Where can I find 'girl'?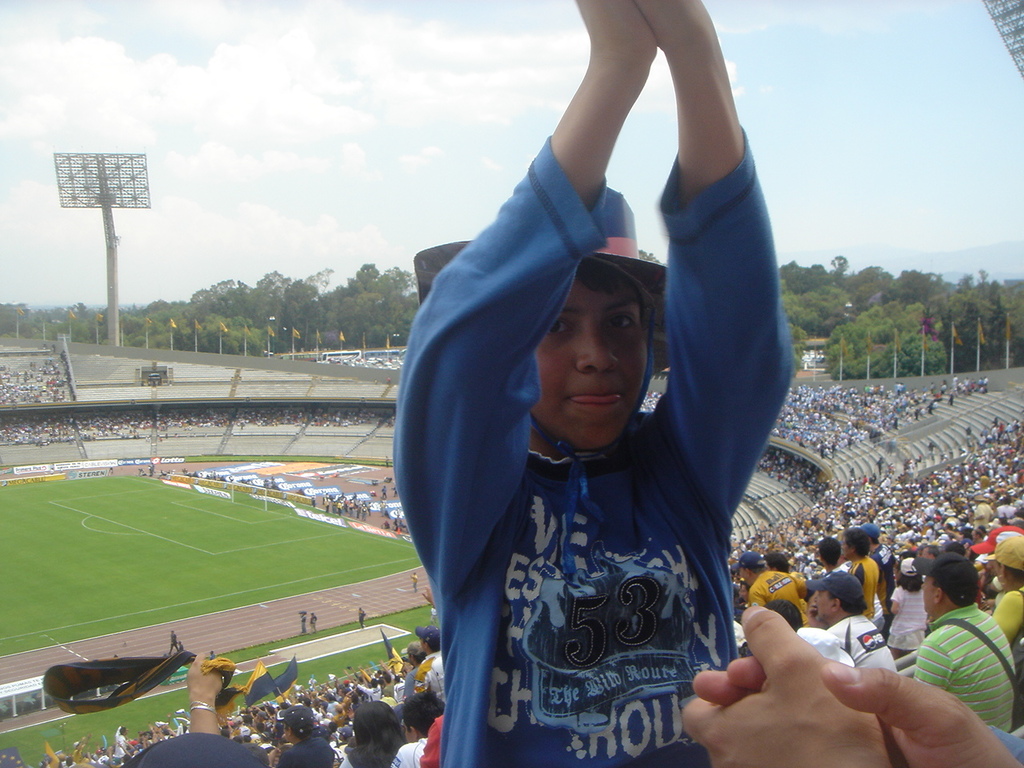
You can find it at Rect(338, 698, 409, 767).
